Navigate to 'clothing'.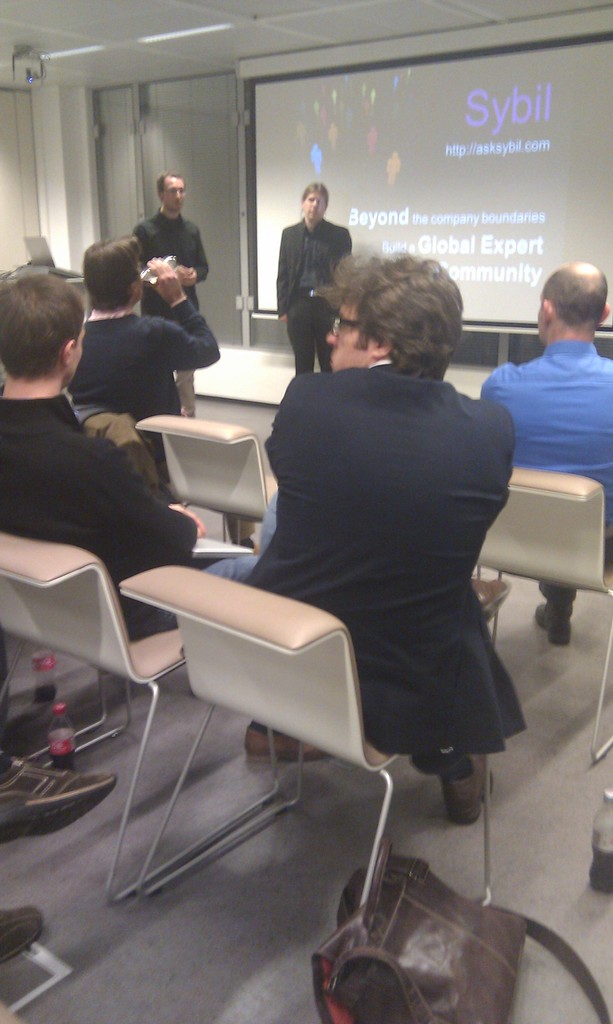
Navigation target: [219, 314, 537, 791].
